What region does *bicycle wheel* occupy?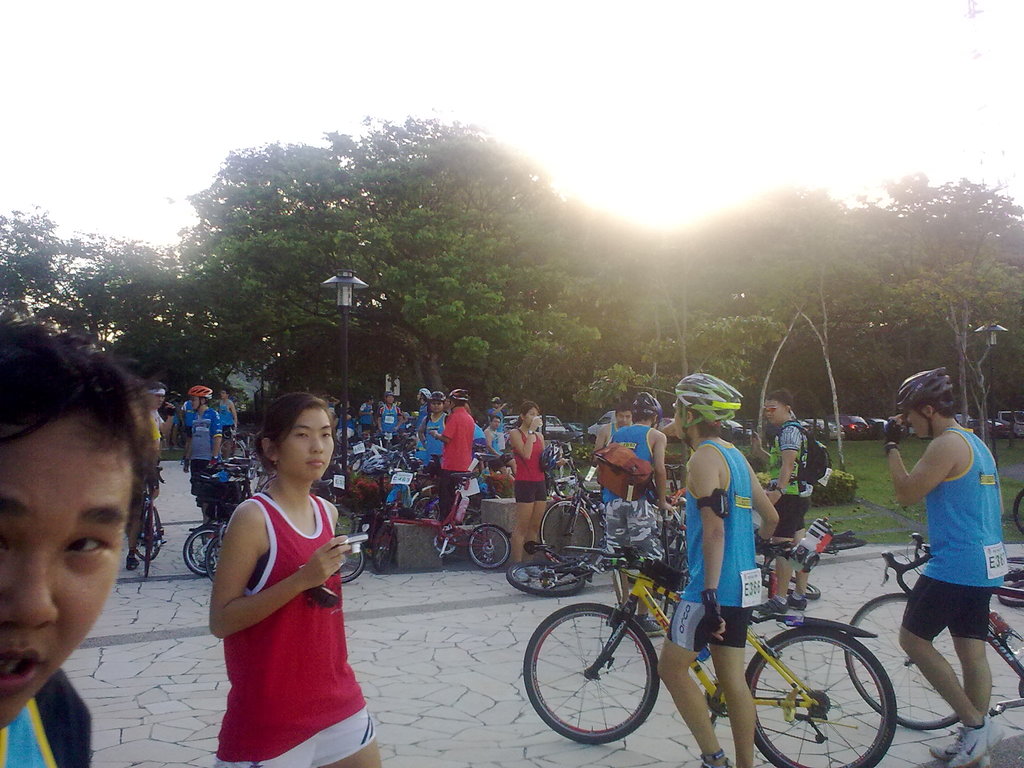
[left=369, top=520, right=395, bottom=569].
